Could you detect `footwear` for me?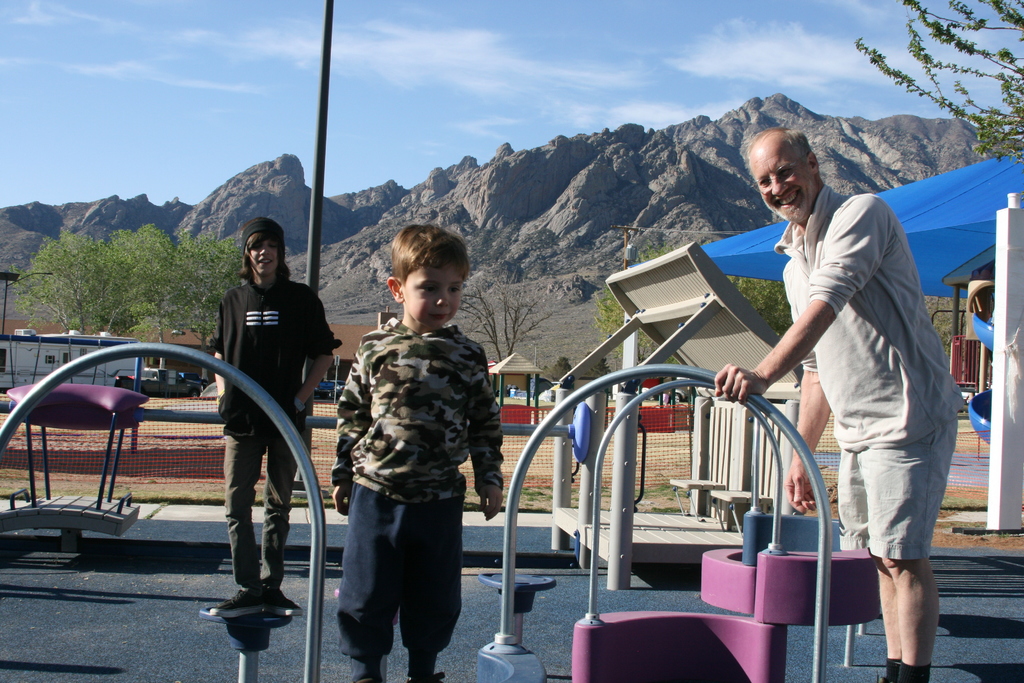
Detection result: locate(268, 586, 305, 618).
